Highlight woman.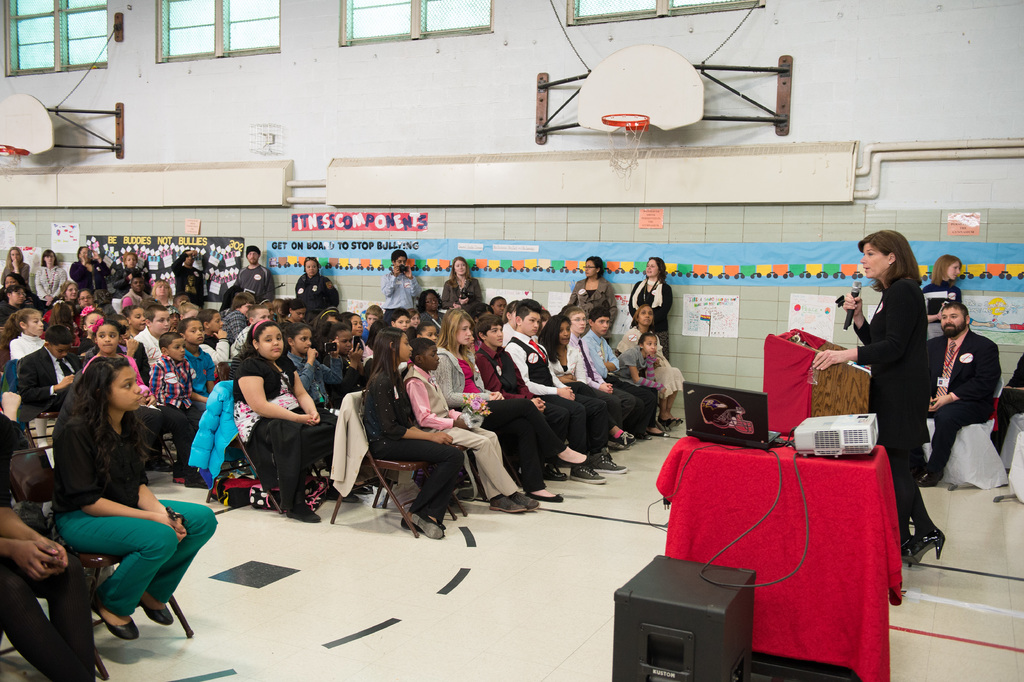
Highlighted region: BBox(810, 226, 946, 566).
